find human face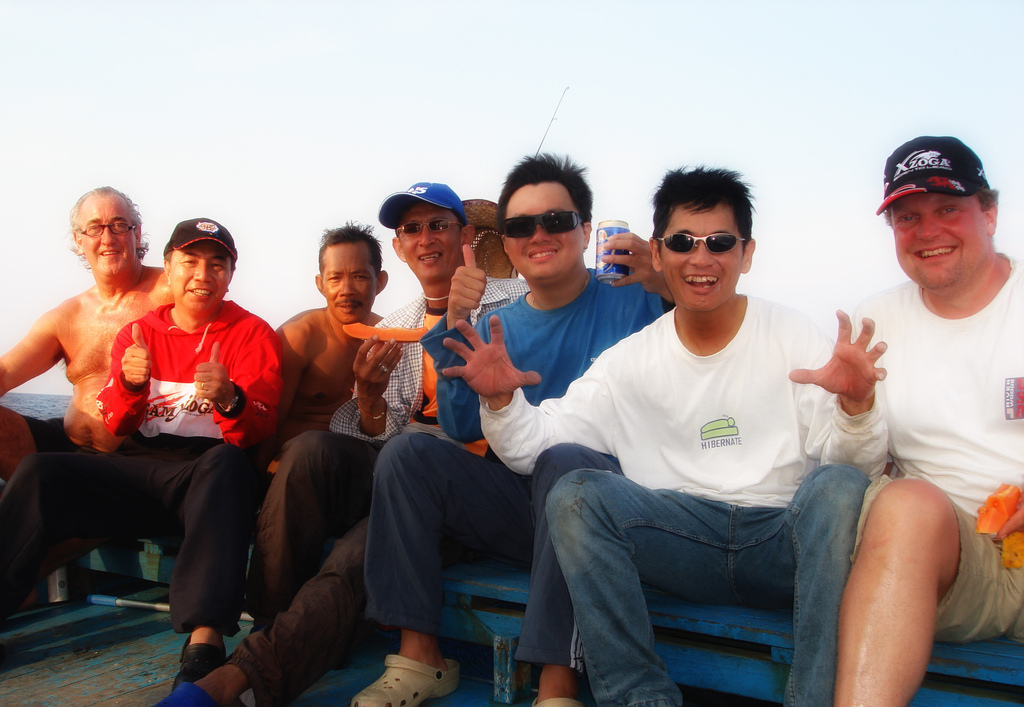
<bbox>655, 195, 750, 310</bbox>
